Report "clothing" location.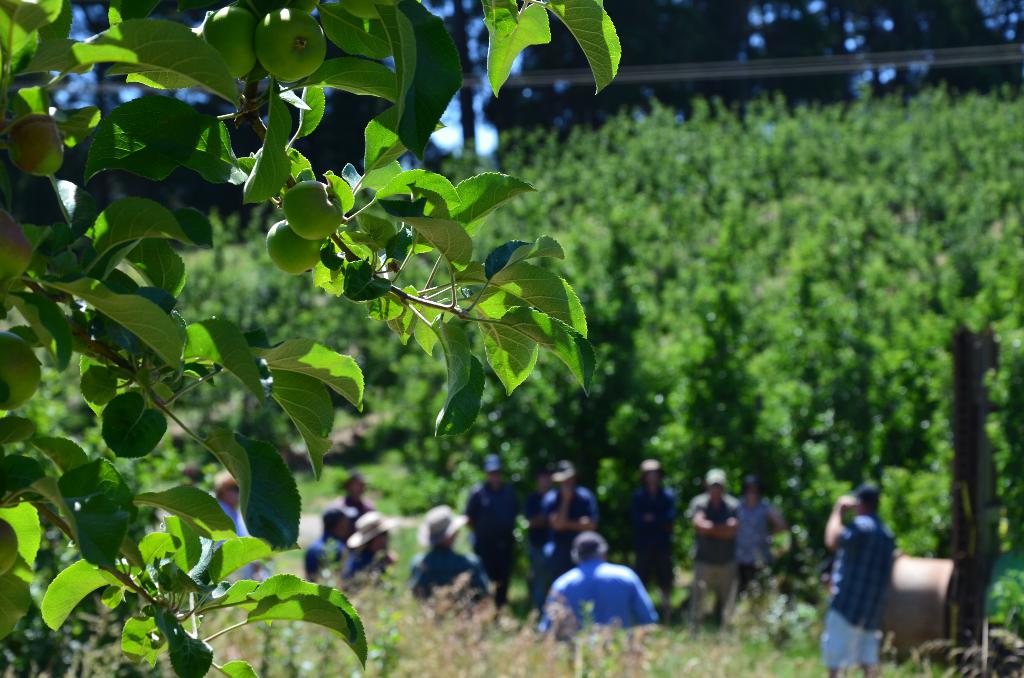
Report: crop(676, 492, 739, 621).
